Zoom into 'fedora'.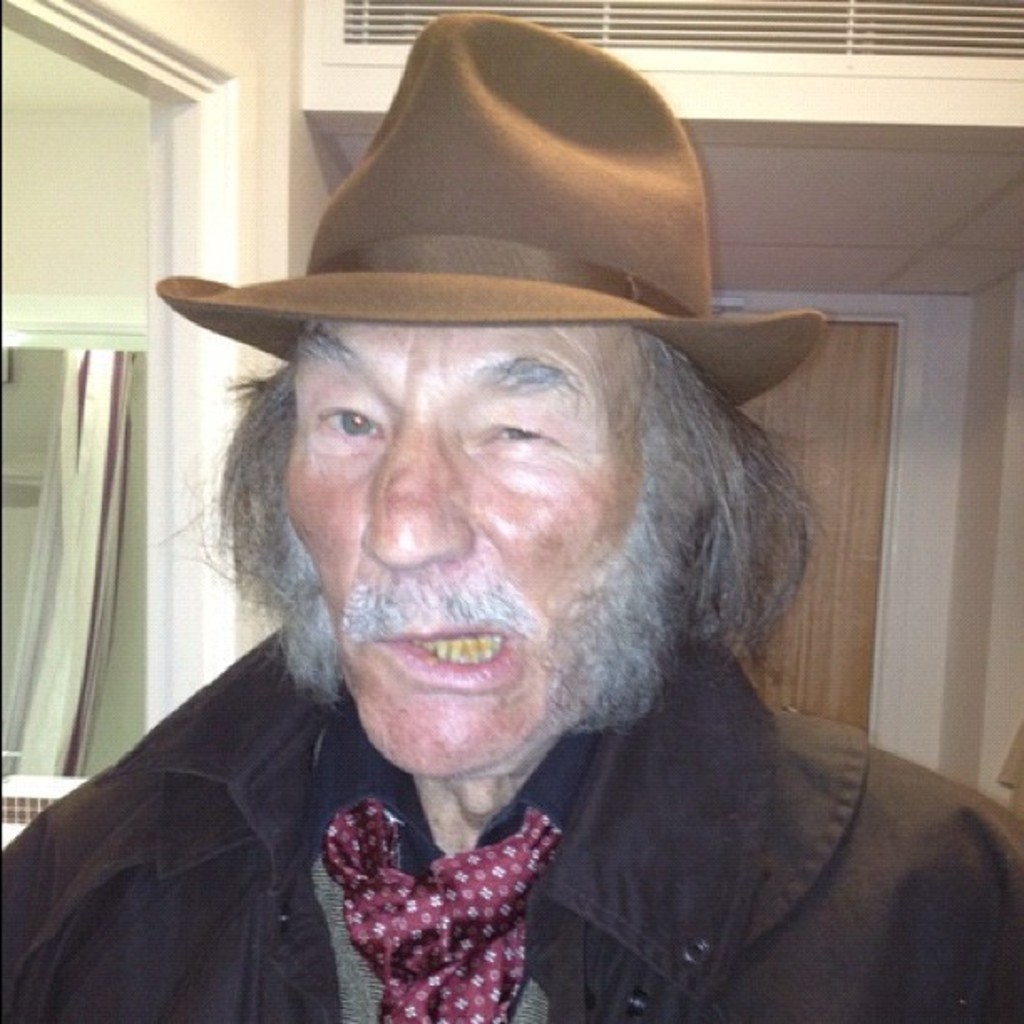
Zoom target: l=147, t=10, r=832, b=408.
